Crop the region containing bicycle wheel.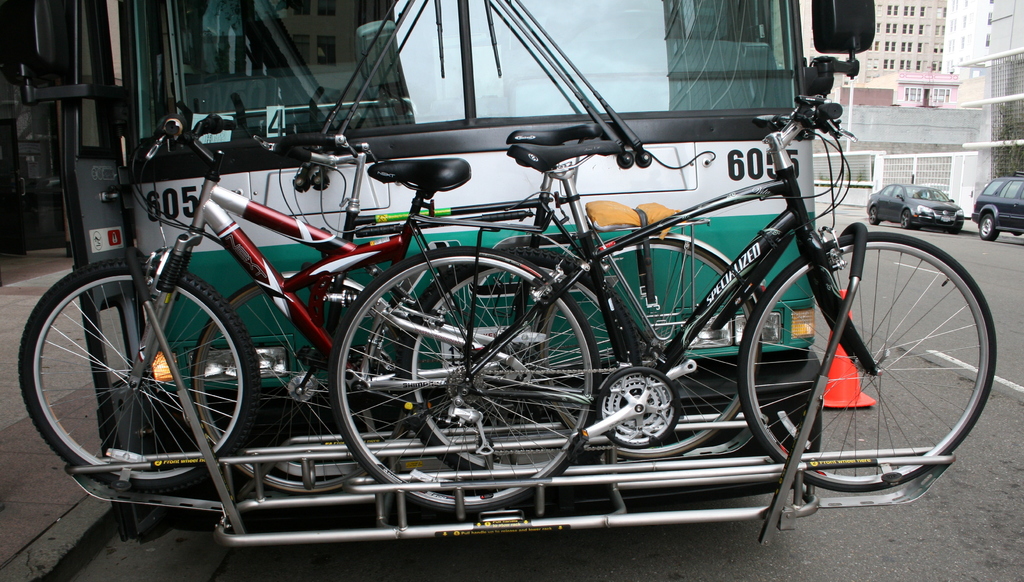
Crop region: region(397, 240, 636, 483).
